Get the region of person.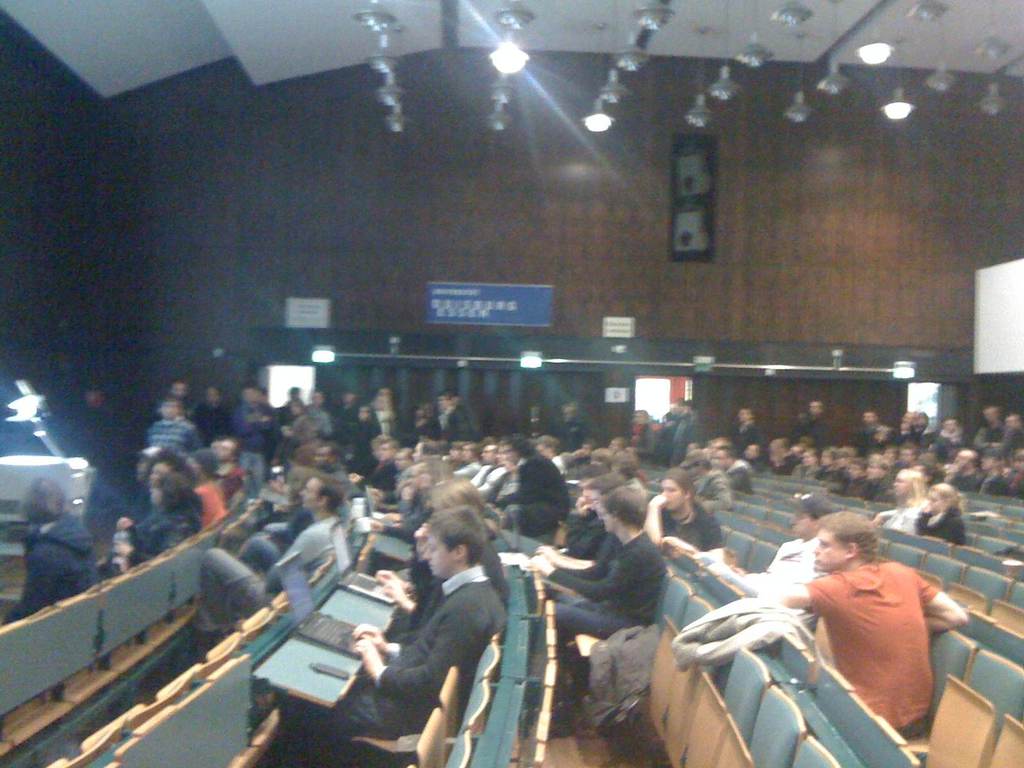
(781,513,968,728).
